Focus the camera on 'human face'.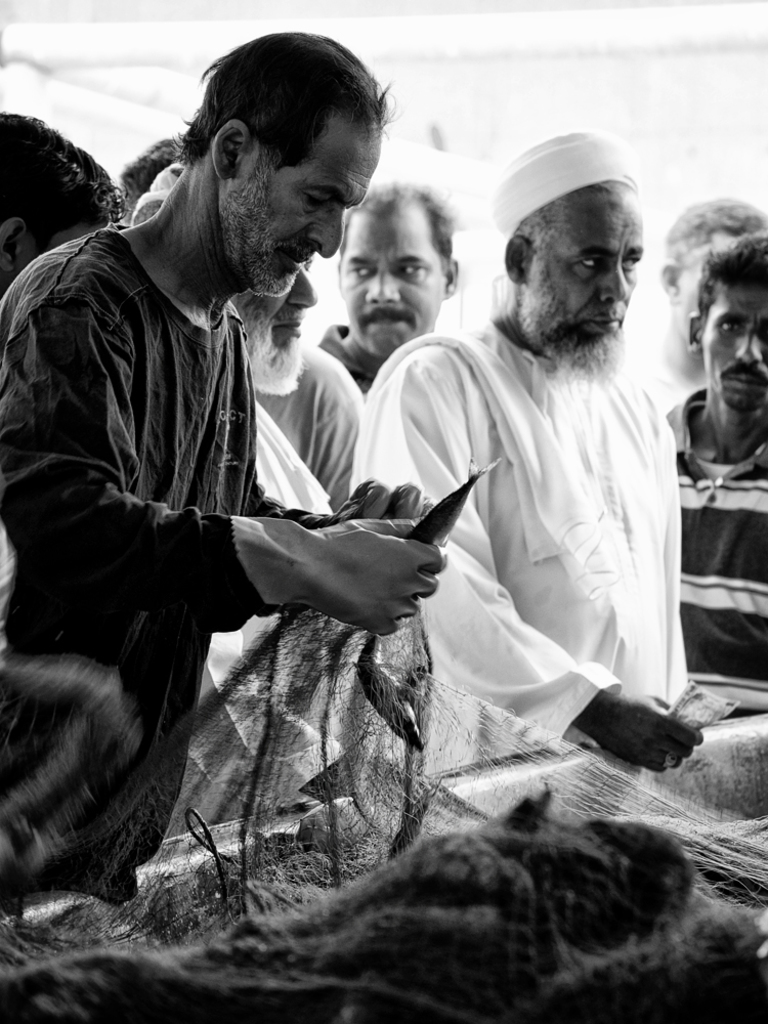
Focus region: region(674, 222, 725, 335).
